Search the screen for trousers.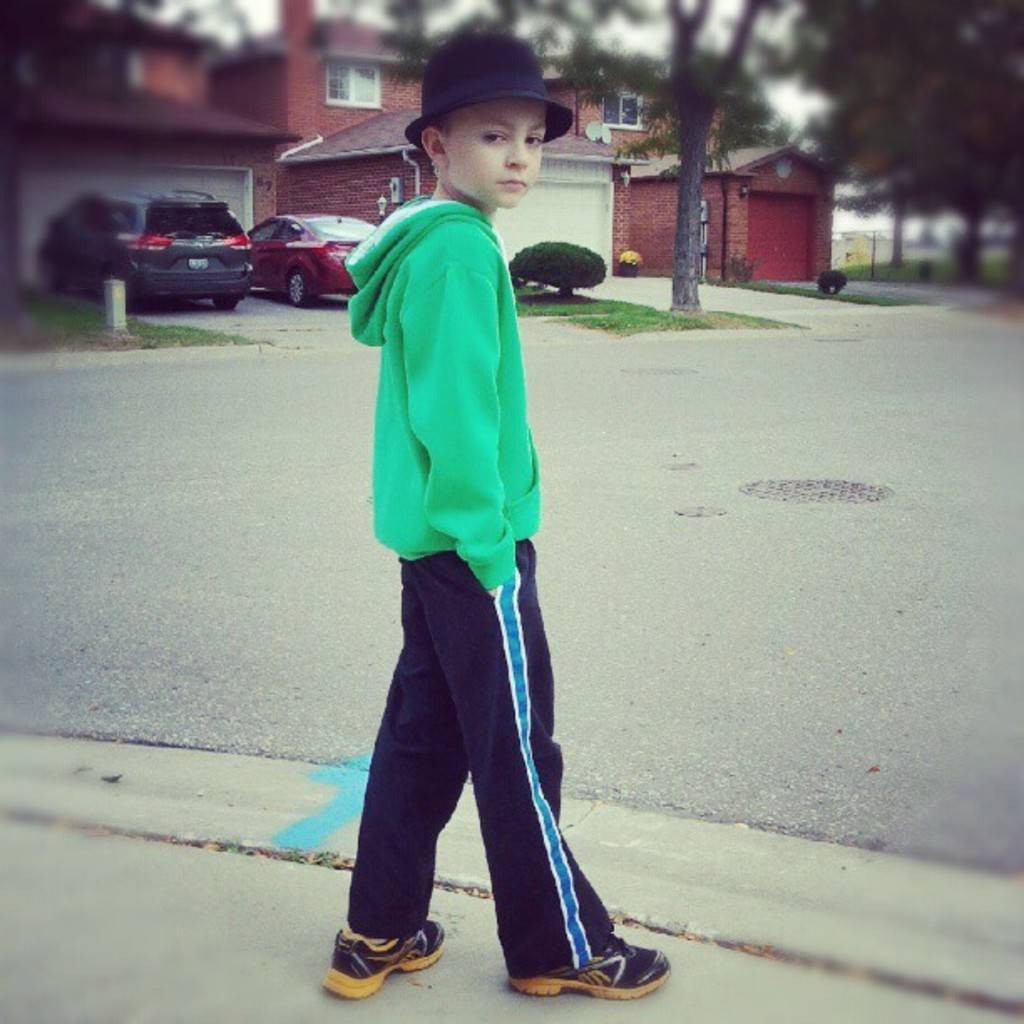
Found at <bbox>340, 458, 609, 954</bbox>.
